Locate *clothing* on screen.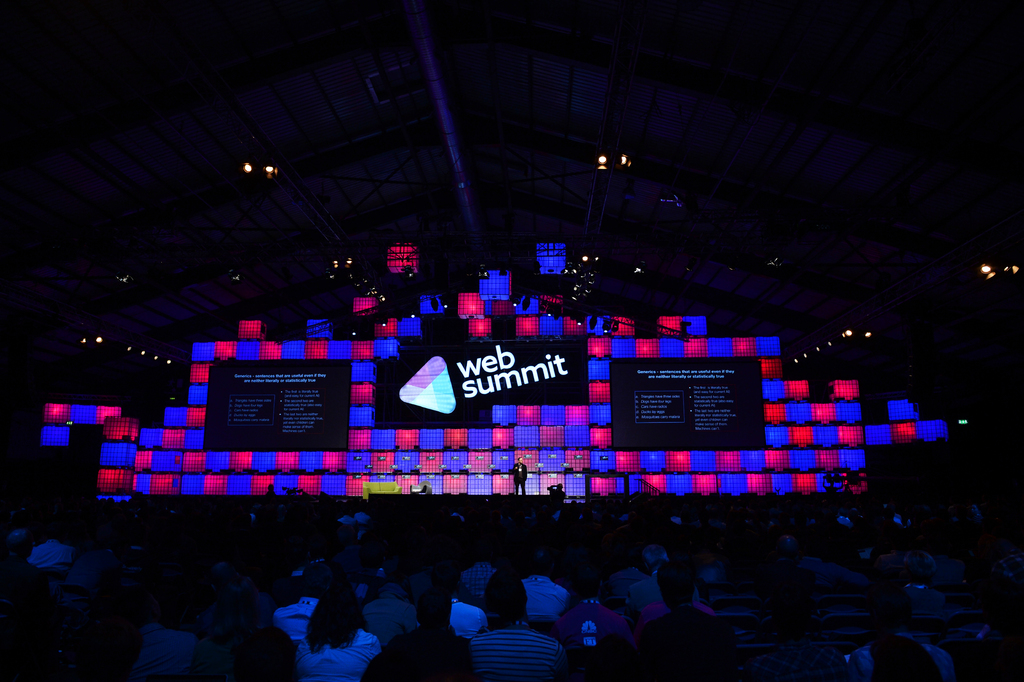
On screen at l=844, t=644, r=947, b=681.
